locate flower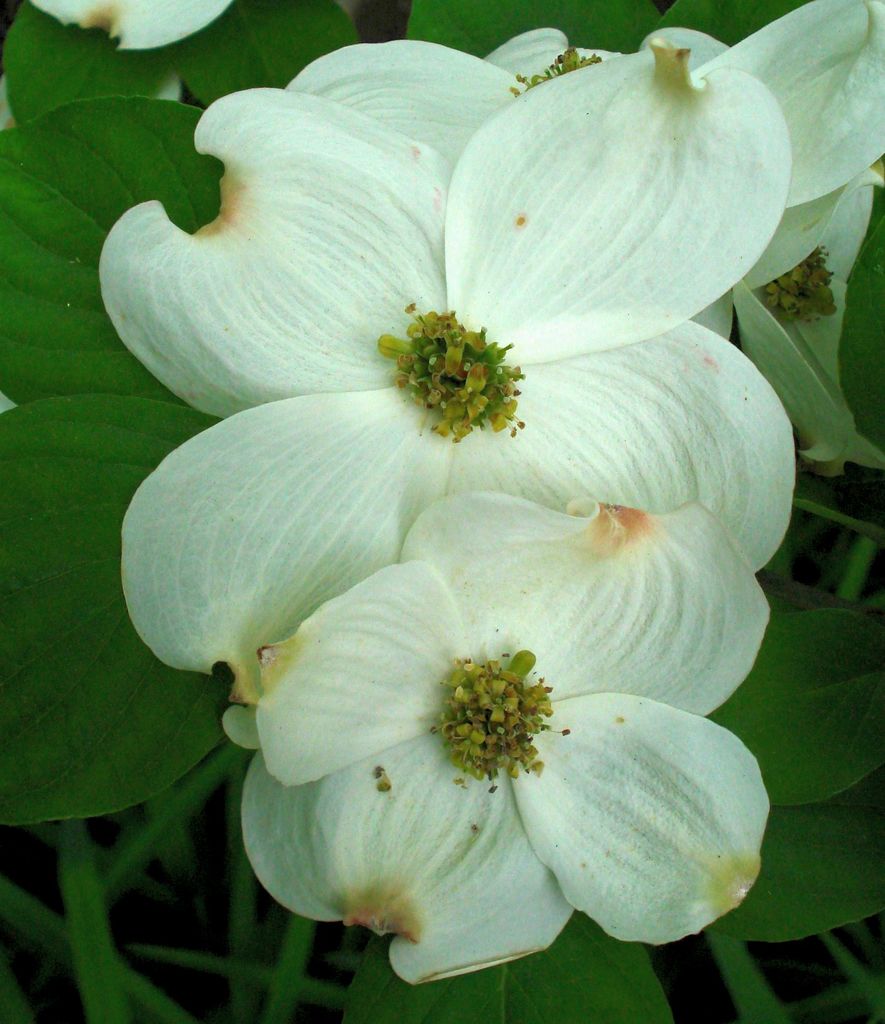
rect(90, 43, 807, 676)
